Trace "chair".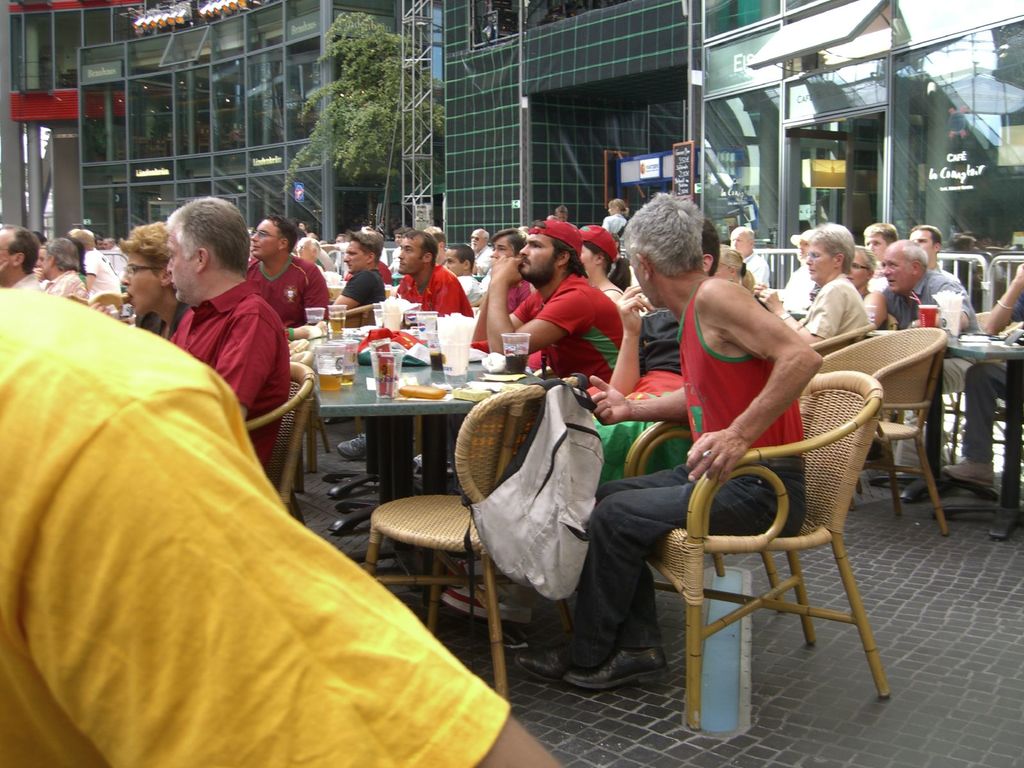
Traced to [x1=800, y1=317, x2=871, y2=353].
